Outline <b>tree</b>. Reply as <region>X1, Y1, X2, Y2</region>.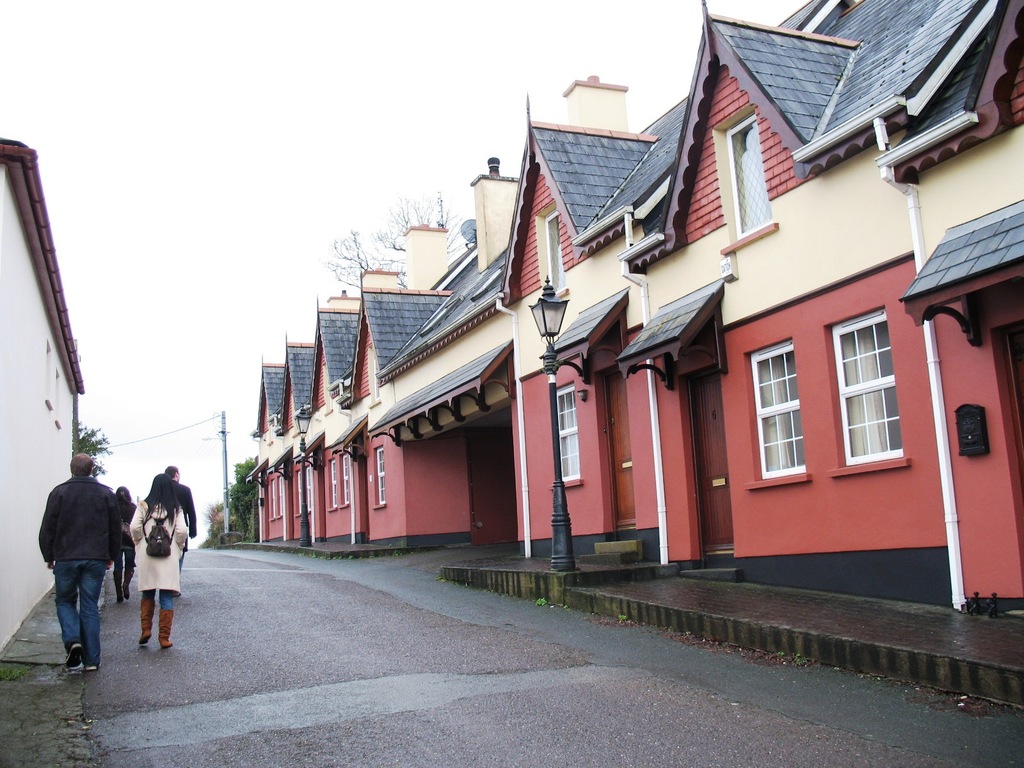
<region>223, 458, 260, 538</region>.
